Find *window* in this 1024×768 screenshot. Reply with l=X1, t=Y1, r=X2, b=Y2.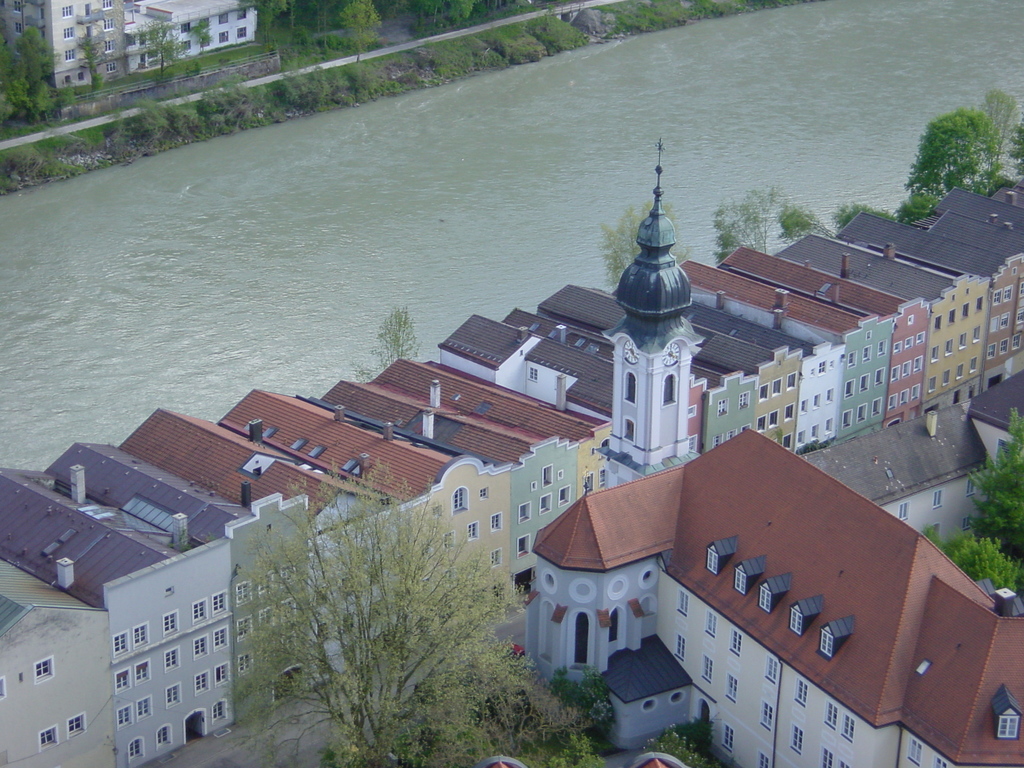
l=877, t=339, r=888, b=356.
